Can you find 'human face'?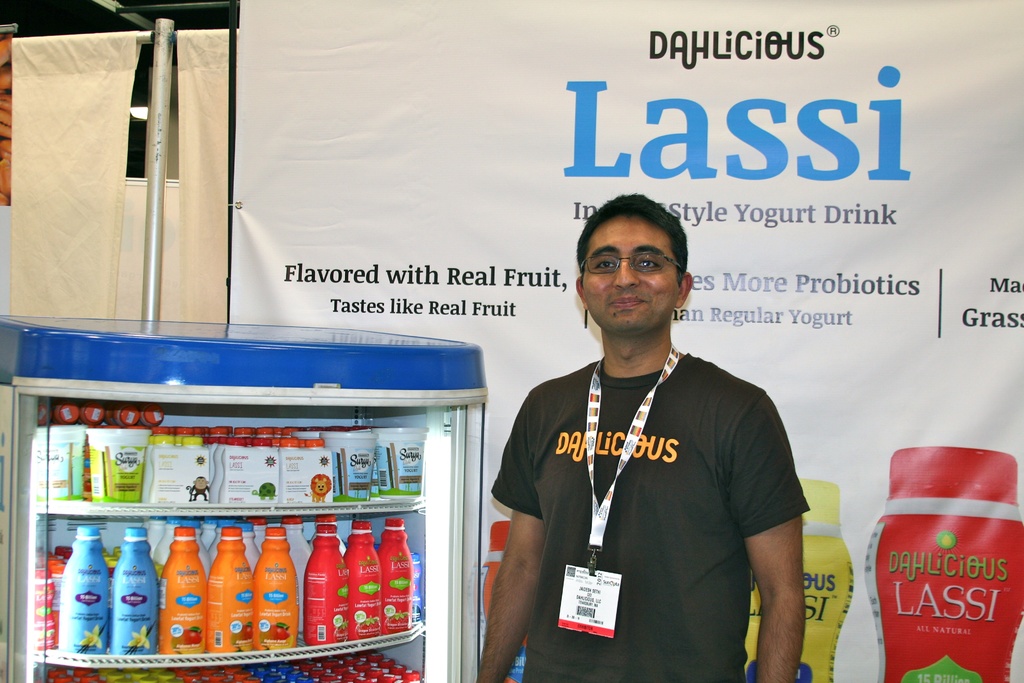
Yes, bounding box: select_region(583, 217, 676, 332).
